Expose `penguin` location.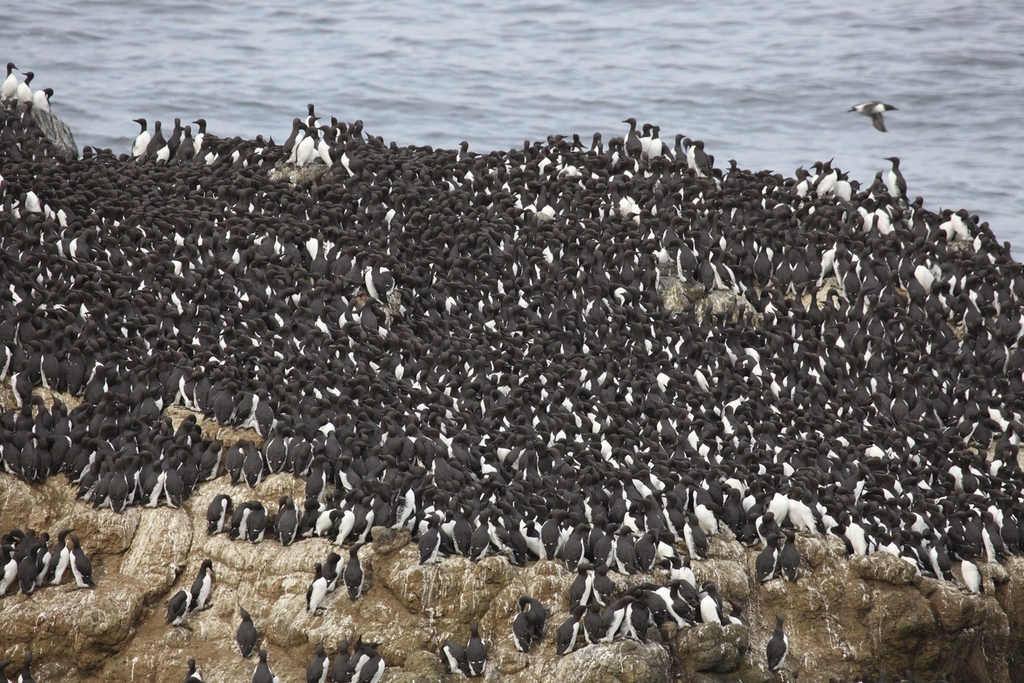
Exposed at [339, 635, 369, 682].
